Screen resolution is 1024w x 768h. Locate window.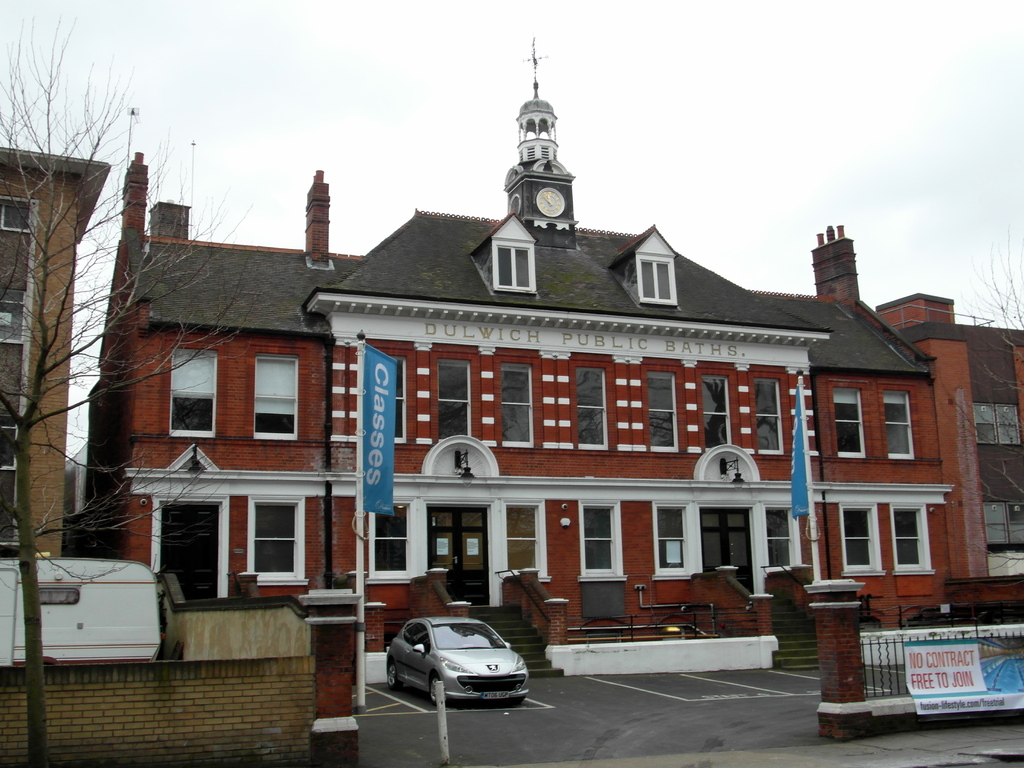
[385, 358, 413, 447].
